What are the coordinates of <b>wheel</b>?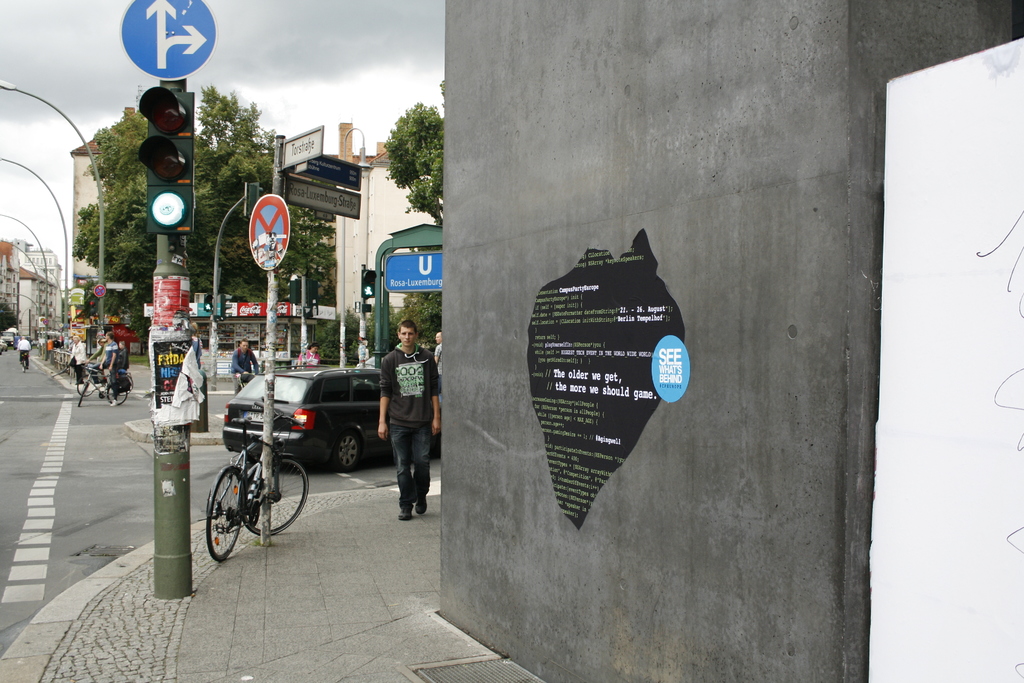
(332,427,365,472).
